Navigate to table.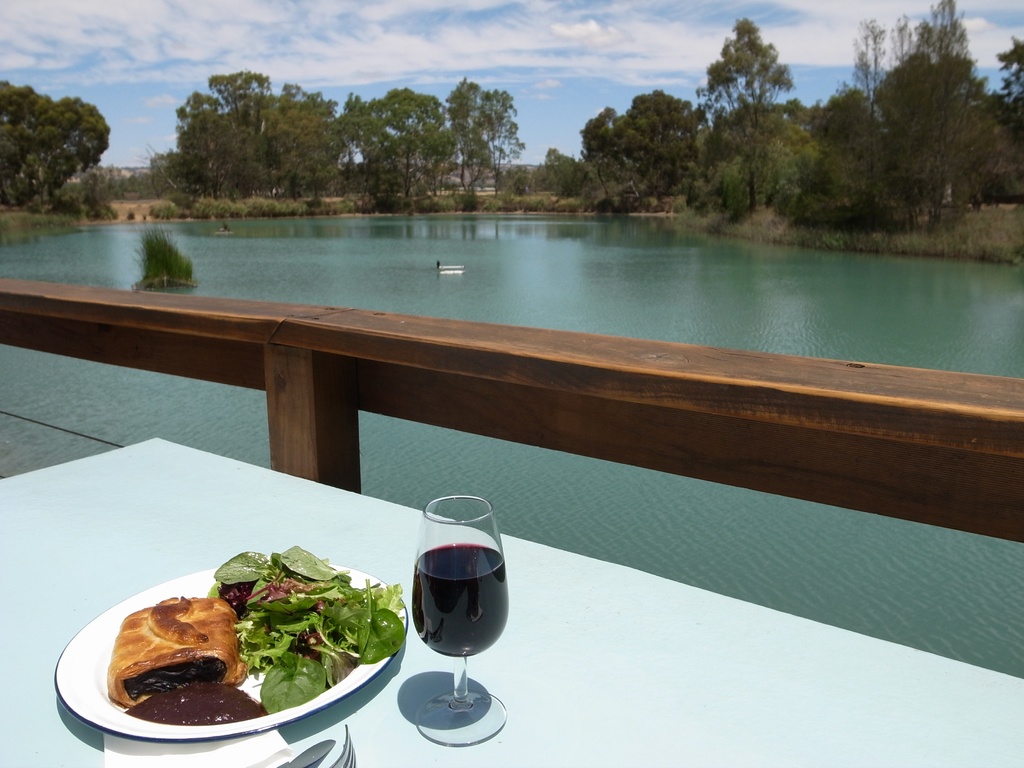
Navigation target: [x1=0, y1=433, x2=1023, y2=767].
